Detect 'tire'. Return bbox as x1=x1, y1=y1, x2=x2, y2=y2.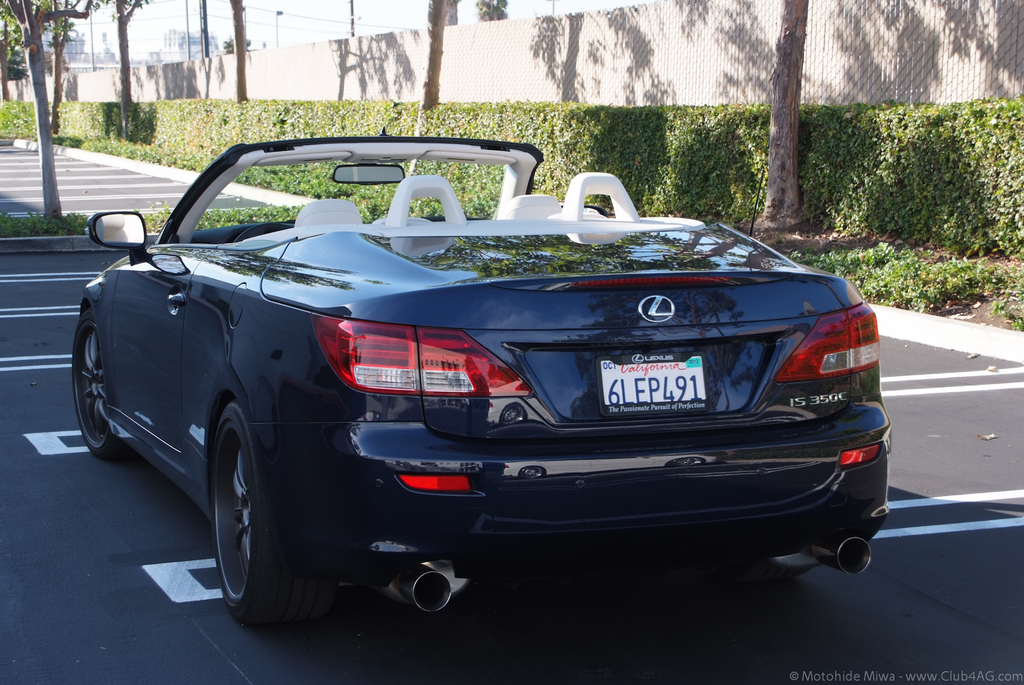
x1=69, y1=310, x2=123, y2=458.
